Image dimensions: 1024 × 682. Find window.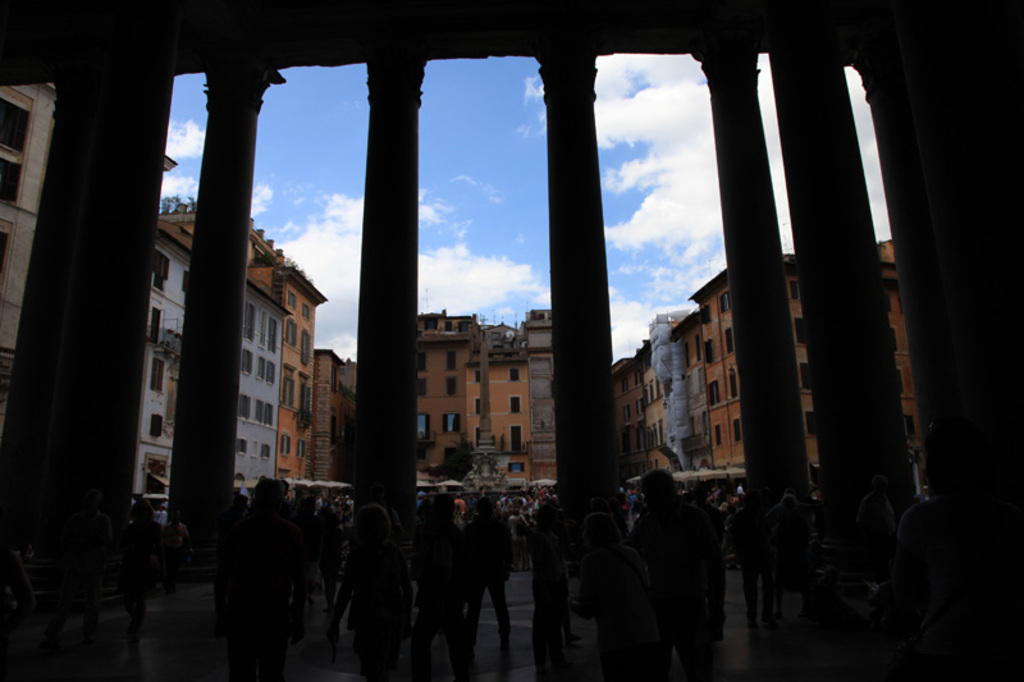
[left=444, top=351, right=458, bottom=369].
